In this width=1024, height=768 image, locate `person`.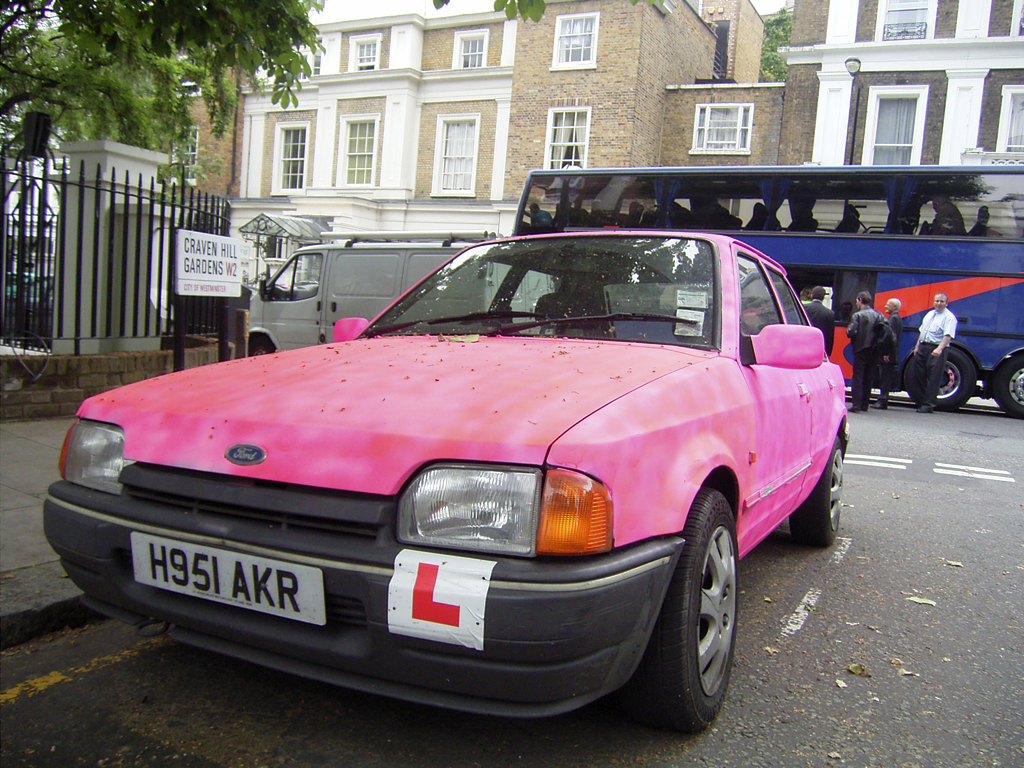
Bounding box: locate(530, 204, 555, 230).
